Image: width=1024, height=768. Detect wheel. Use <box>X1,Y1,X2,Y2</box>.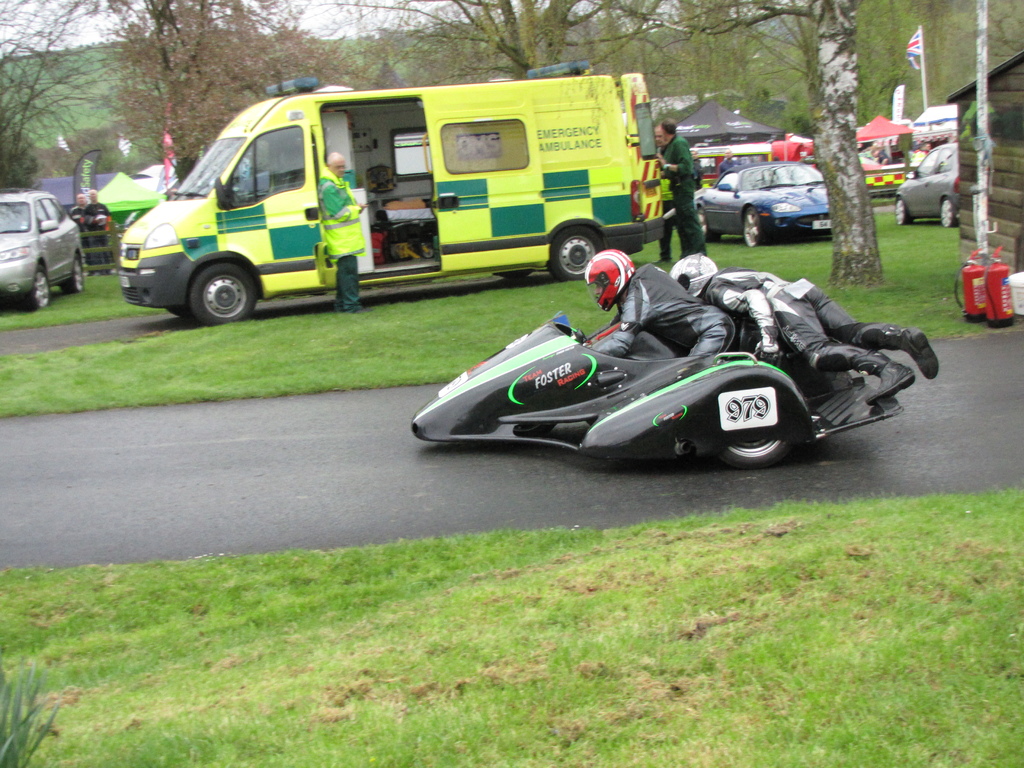
<box>721,363,803,458</box>.
